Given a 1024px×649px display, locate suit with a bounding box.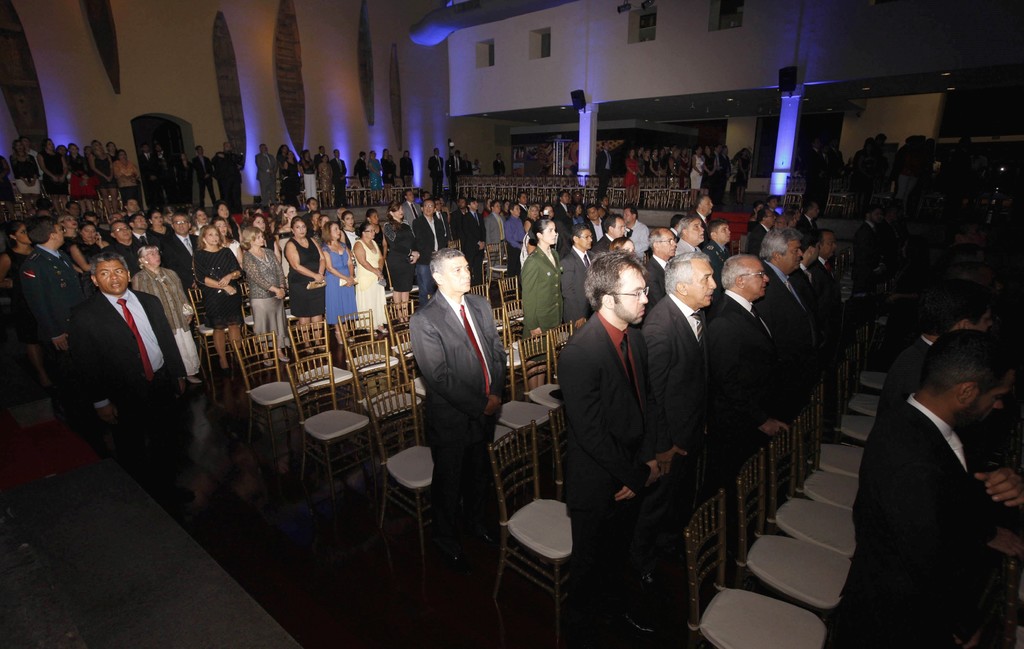
Located: (x1=851, y1=217, x2=883, y2=301).
